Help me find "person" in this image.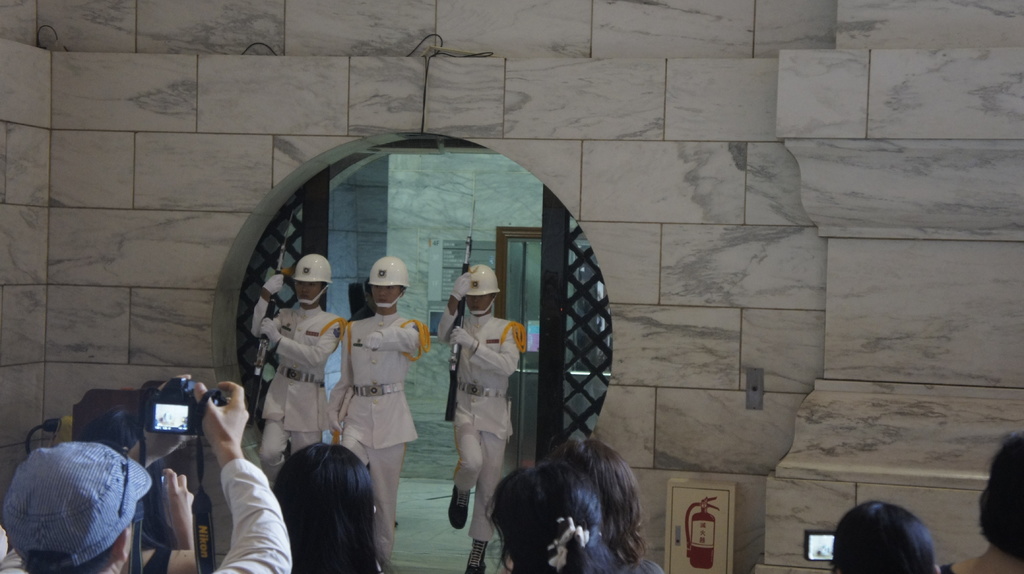
Found it: locate(269, 435, 389, 573).
